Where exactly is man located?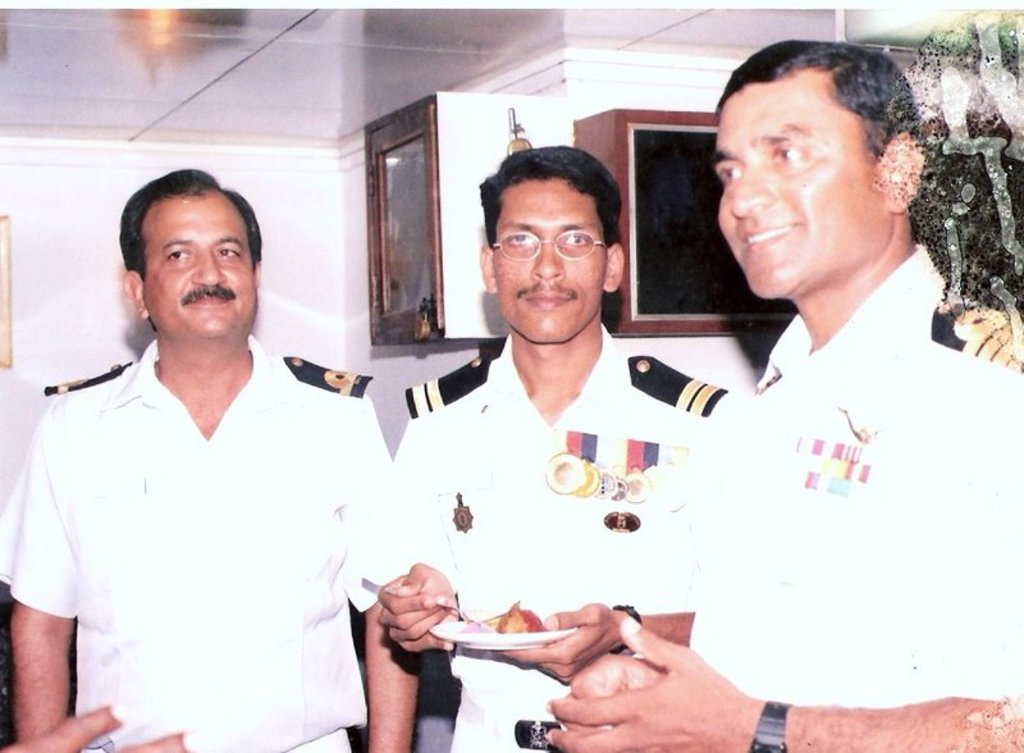
Its bounding box is 547:37:1023:752.
